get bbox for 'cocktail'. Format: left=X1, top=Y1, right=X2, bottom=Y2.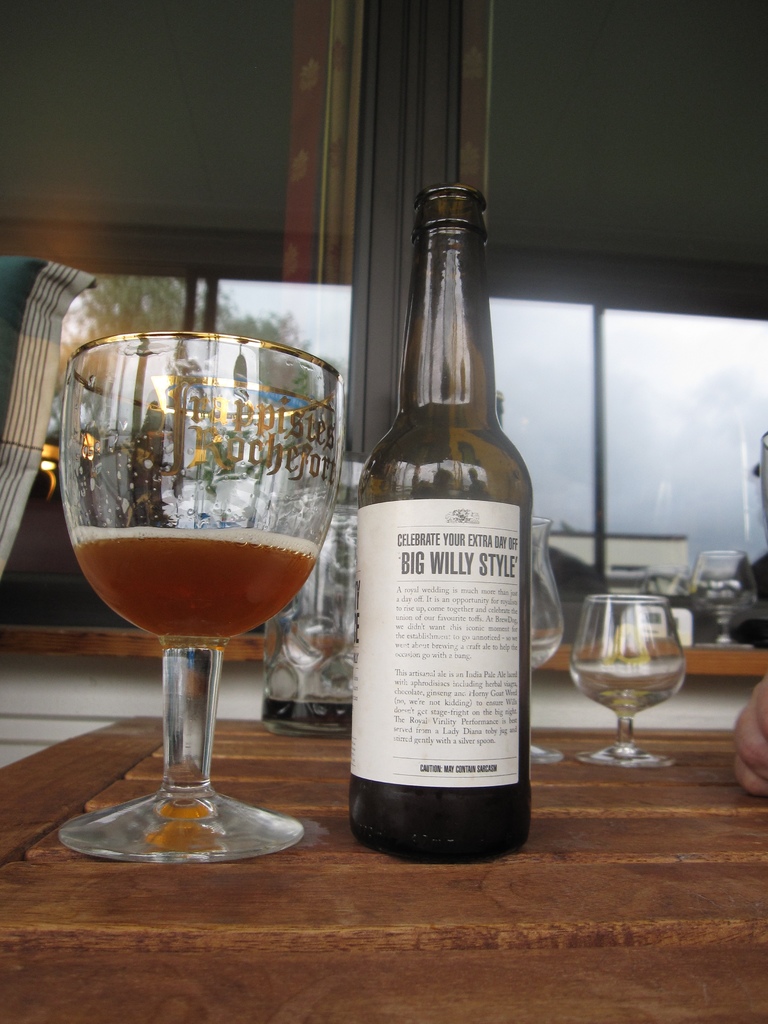
left=54, top=326, right=342, bottom=862.
